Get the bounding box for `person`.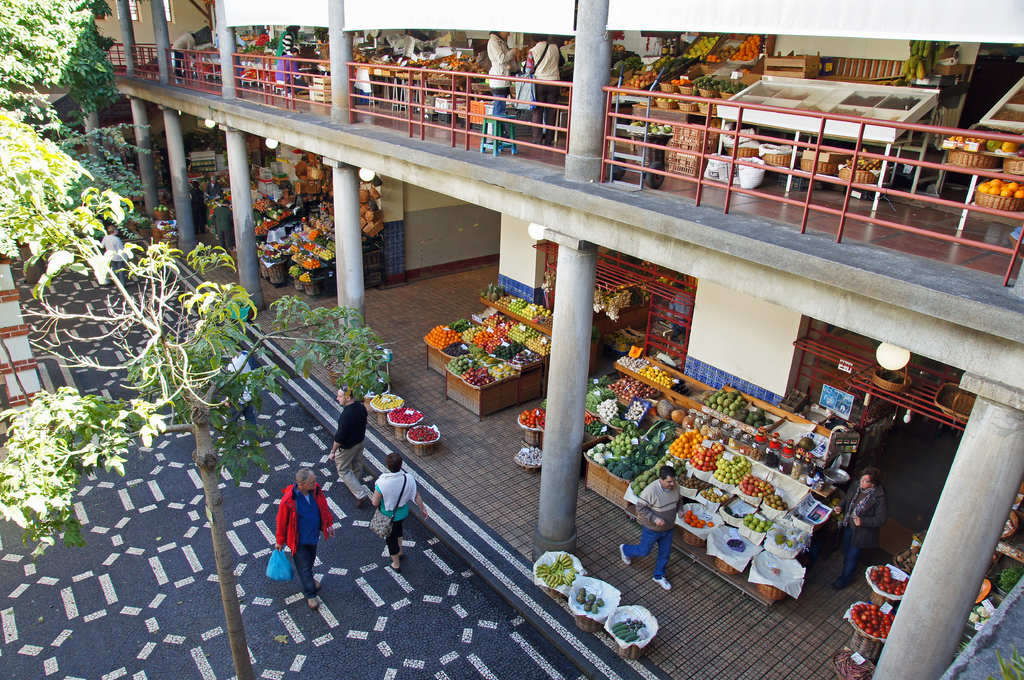
Rect(214, 198, 234, 252).
